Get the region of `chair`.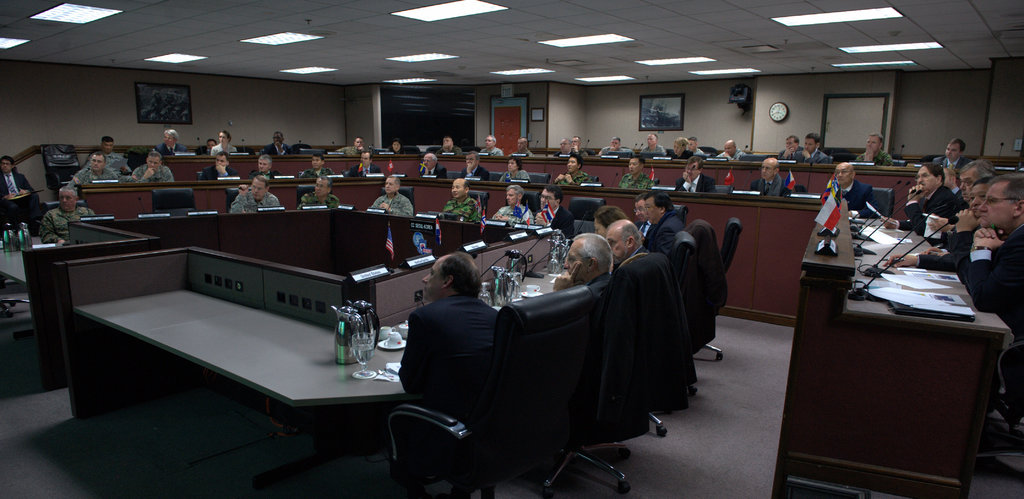
[left=235, top=146, right=254, bottom=154].
